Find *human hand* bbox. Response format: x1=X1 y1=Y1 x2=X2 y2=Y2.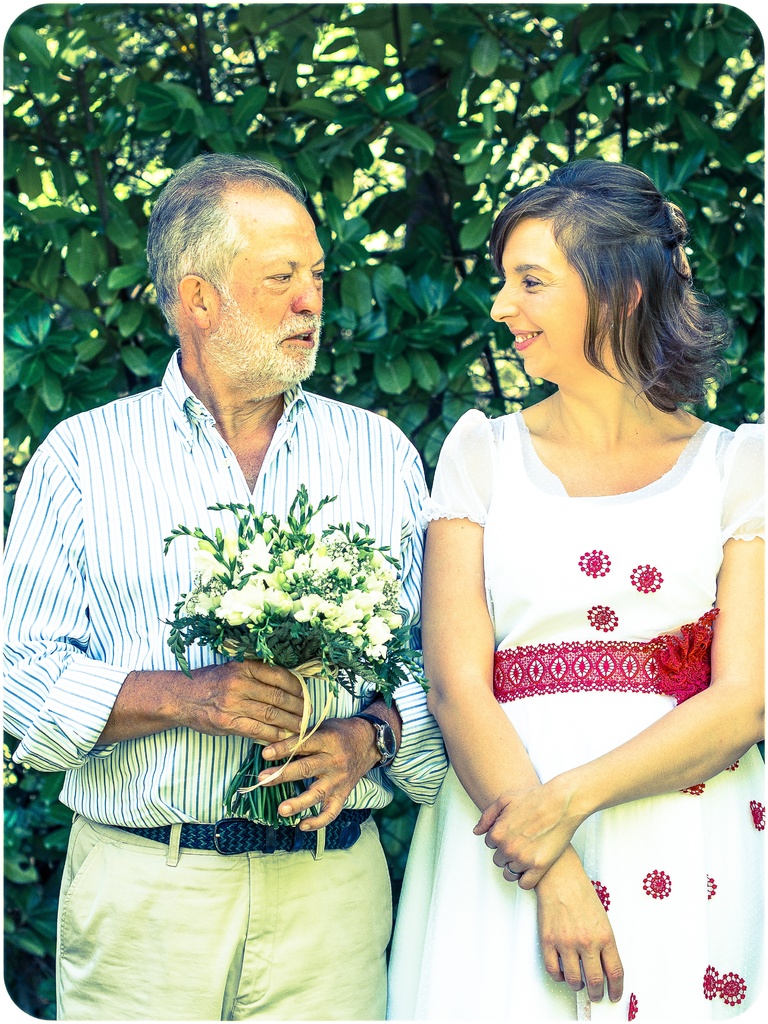
x1=195 y1=668 x2=307 y2=758.
